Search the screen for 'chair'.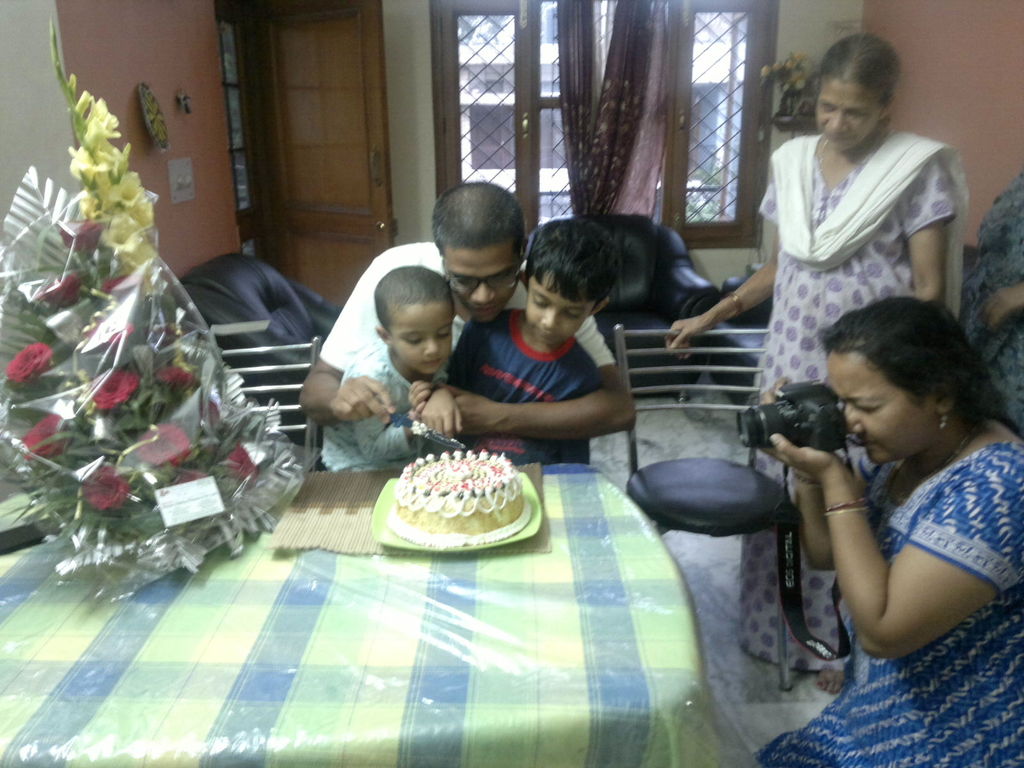
Found at 170/252/345/458.
